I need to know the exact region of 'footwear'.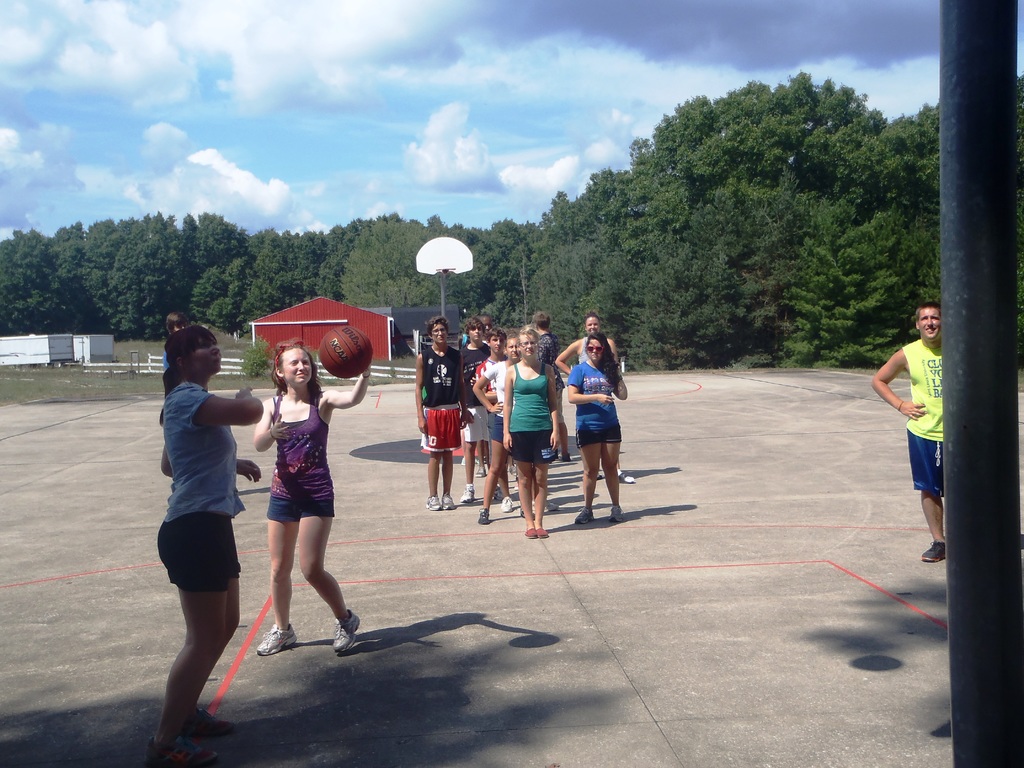
Region: bbox=[572, 508, 595, 529].
